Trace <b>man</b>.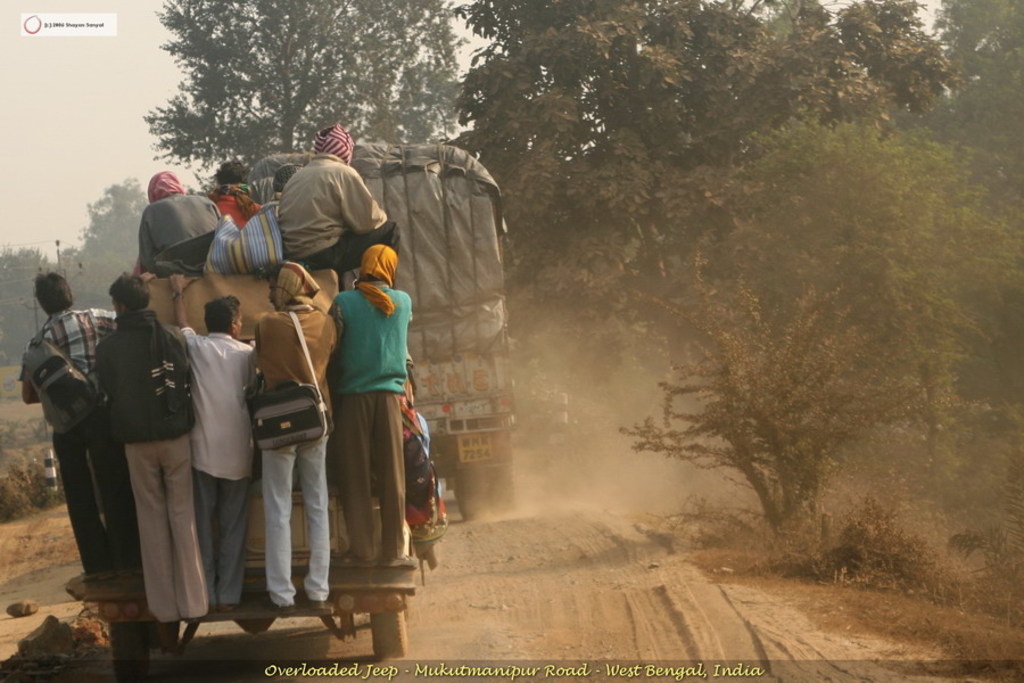
Traced to rect(328, 238, 406, 550).
